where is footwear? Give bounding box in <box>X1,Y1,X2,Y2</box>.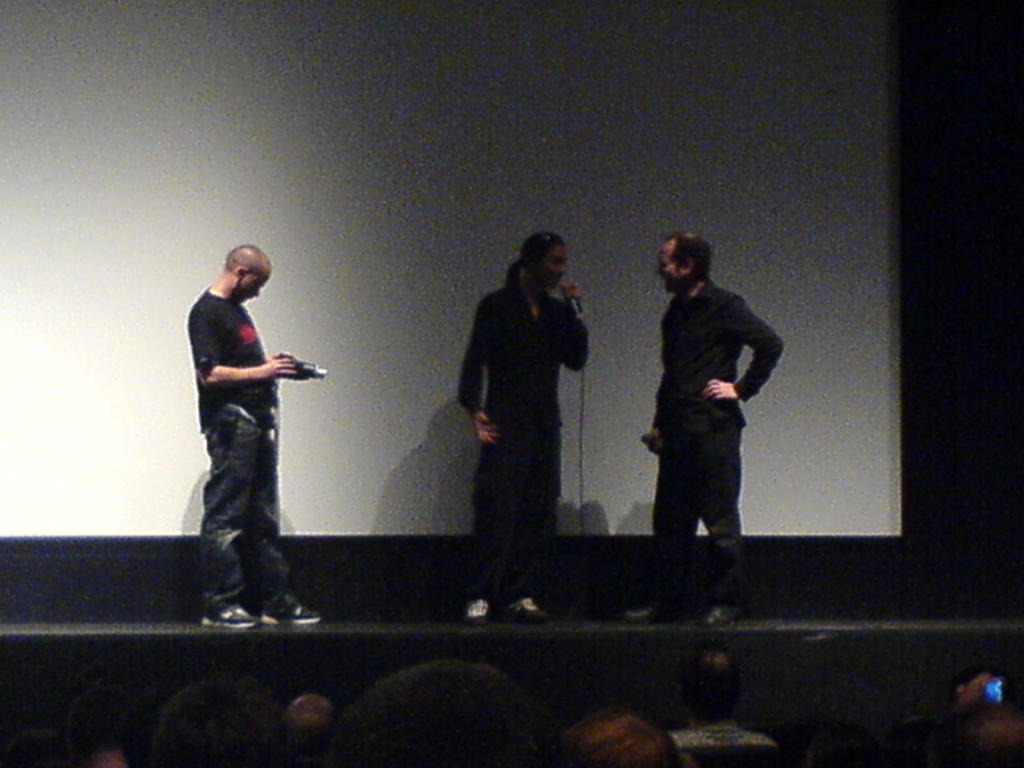
<box>705,604,737,630</box>.
